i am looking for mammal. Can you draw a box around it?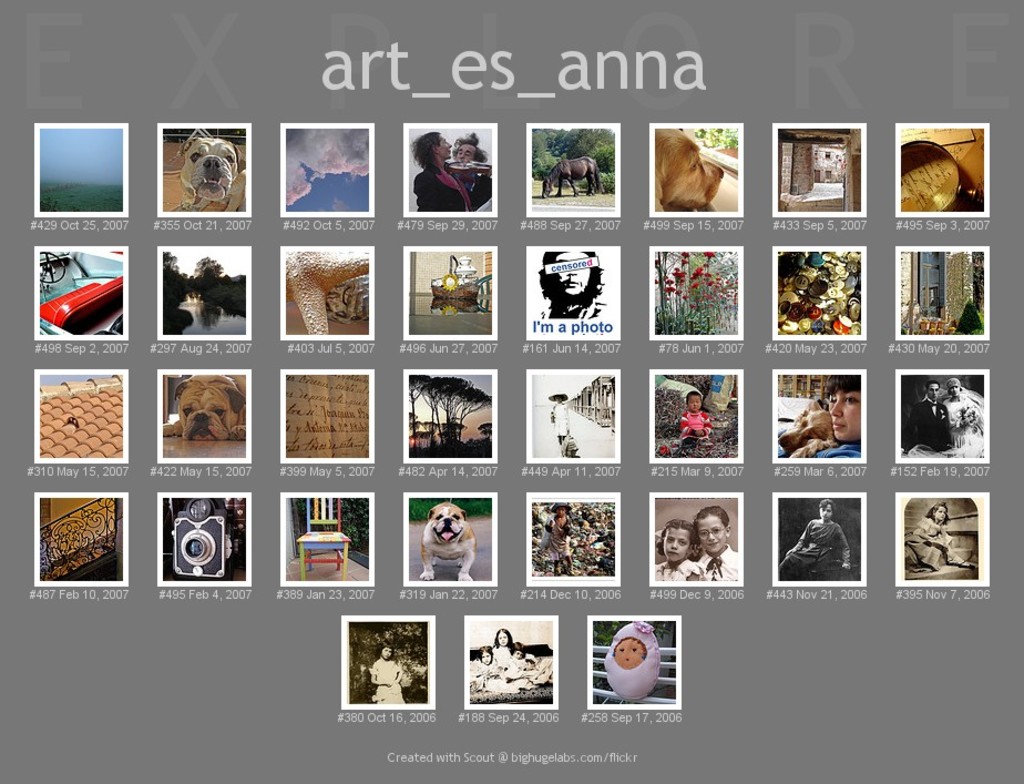
Sure, the bounding box is box=[694, 507, 737, 577].
